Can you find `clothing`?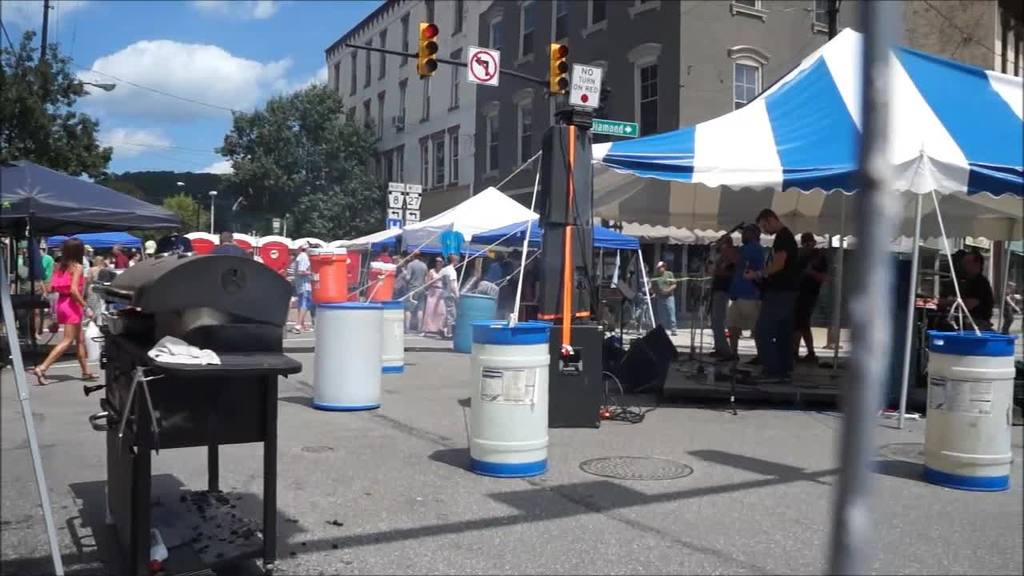
Yes, bounding box: 801, 246, 833, 311.
